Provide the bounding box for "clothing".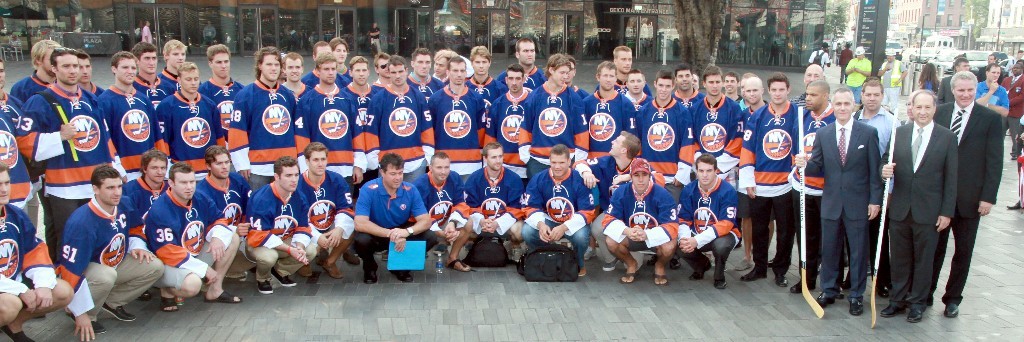
locate(797, 109, 822, 190).
